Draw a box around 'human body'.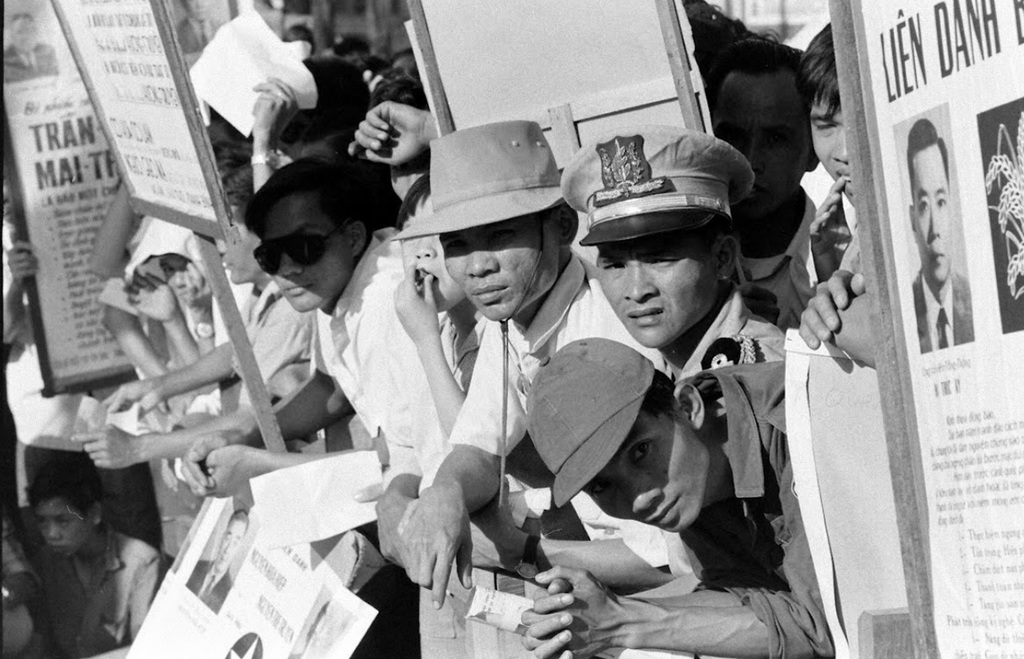
locate(29, 463, 167, 658).
